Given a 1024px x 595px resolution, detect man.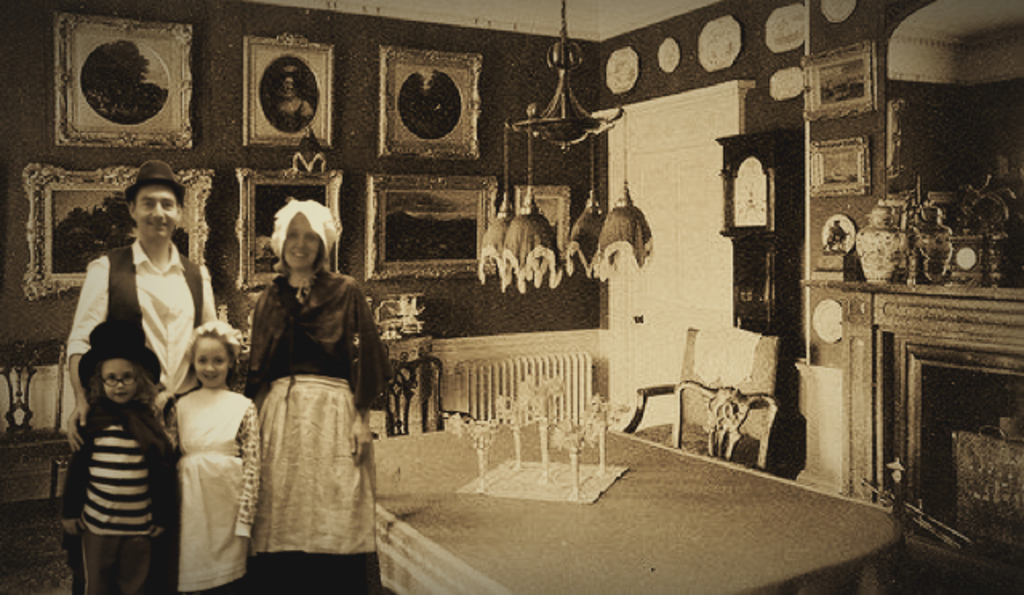
[left=64, top=174, right=216, bottom=454].
